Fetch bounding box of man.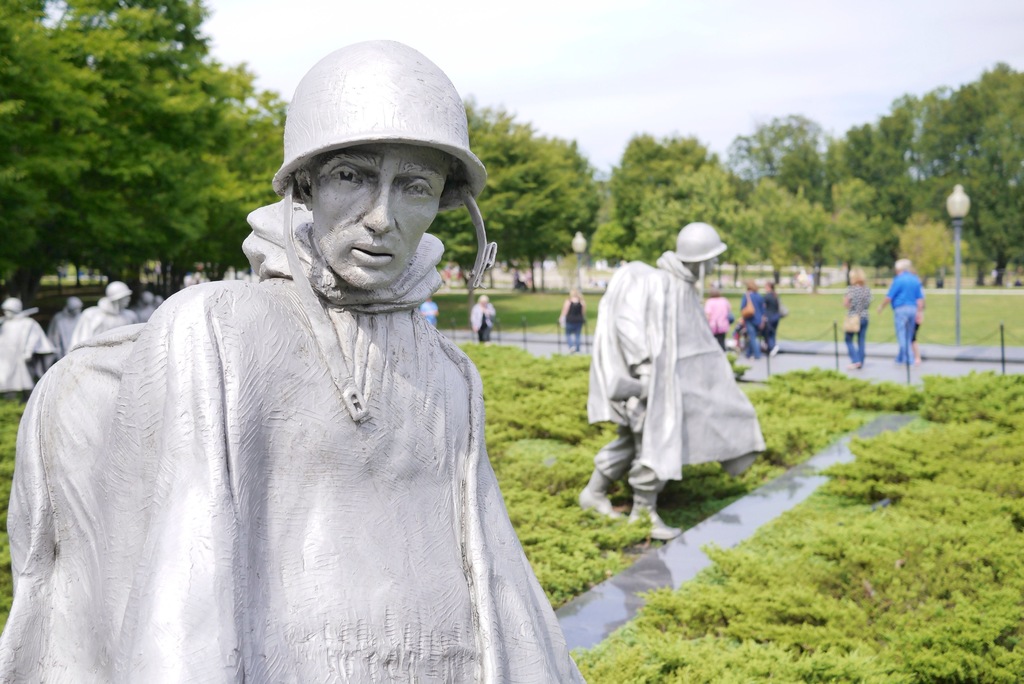
Bbox: (0,297,51,400).
